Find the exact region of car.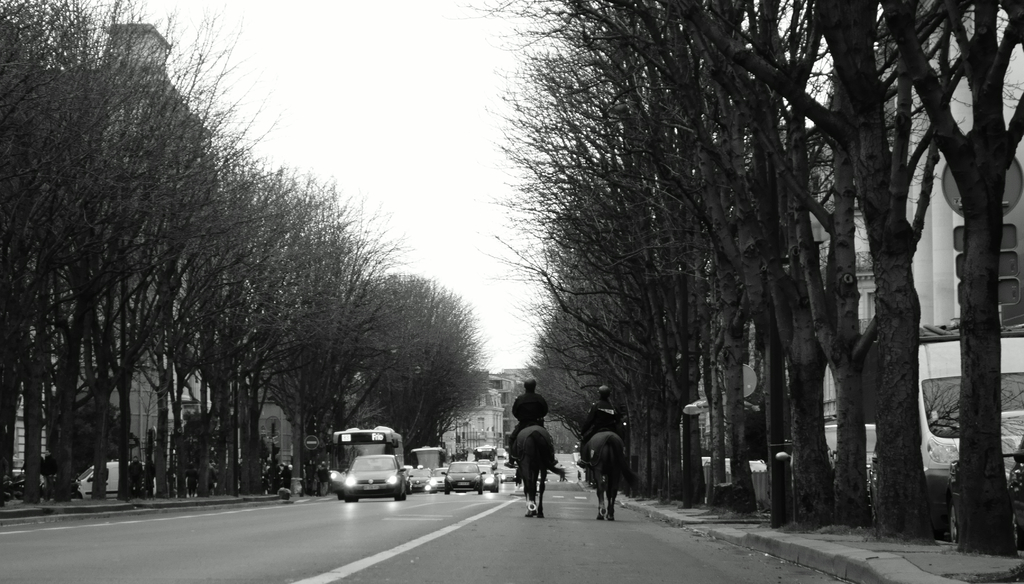
Exact region: left=461, top=446, right=474, bottom=452.
